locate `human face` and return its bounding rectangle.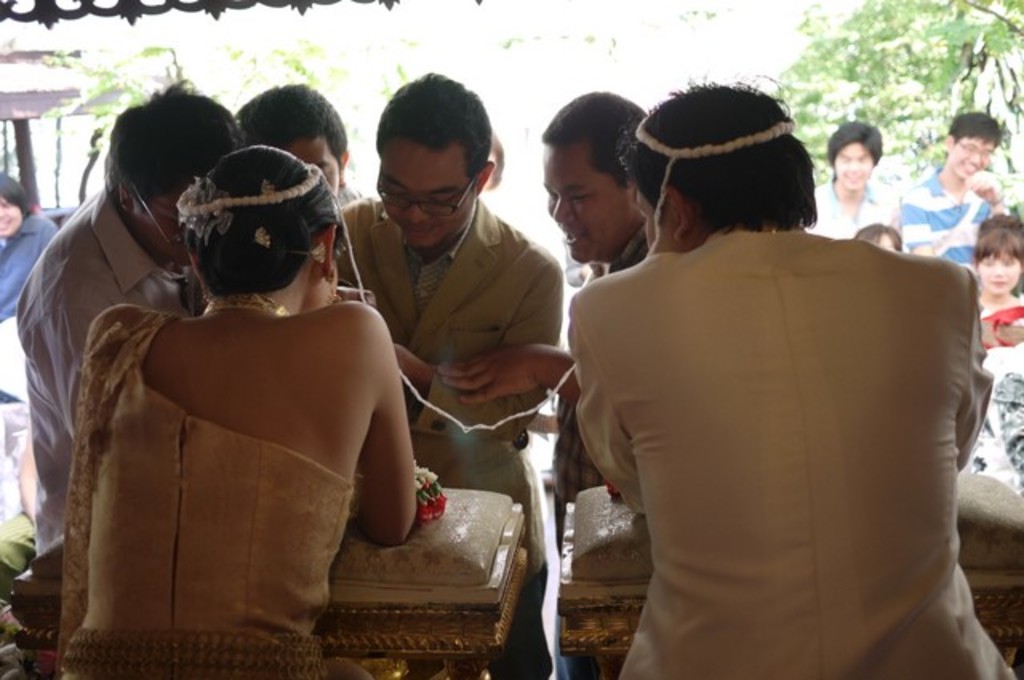
Rect(0, 197, 22, 242).
